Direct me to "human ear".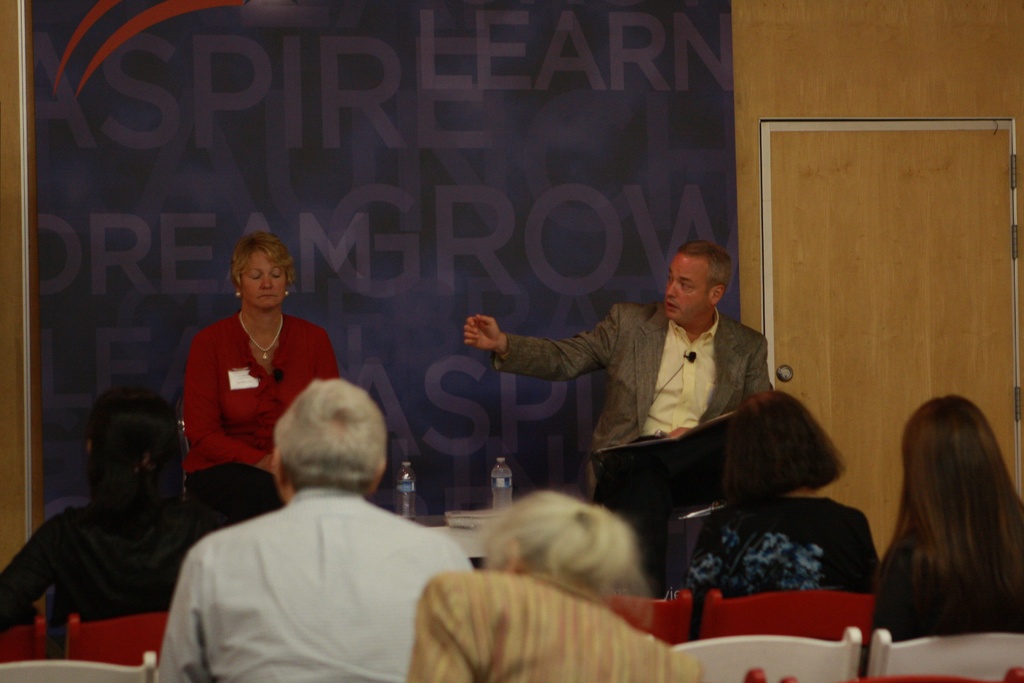
Direction: locate(372, 458, 384, 497).
